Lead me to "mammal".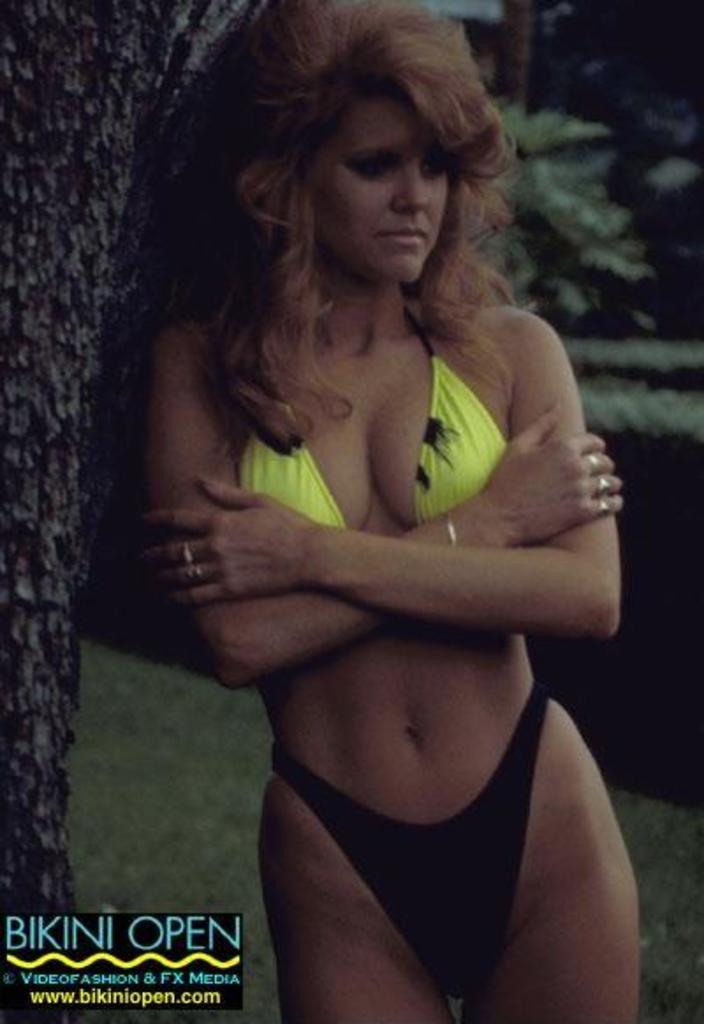
Lead to 63:0:695:991.
